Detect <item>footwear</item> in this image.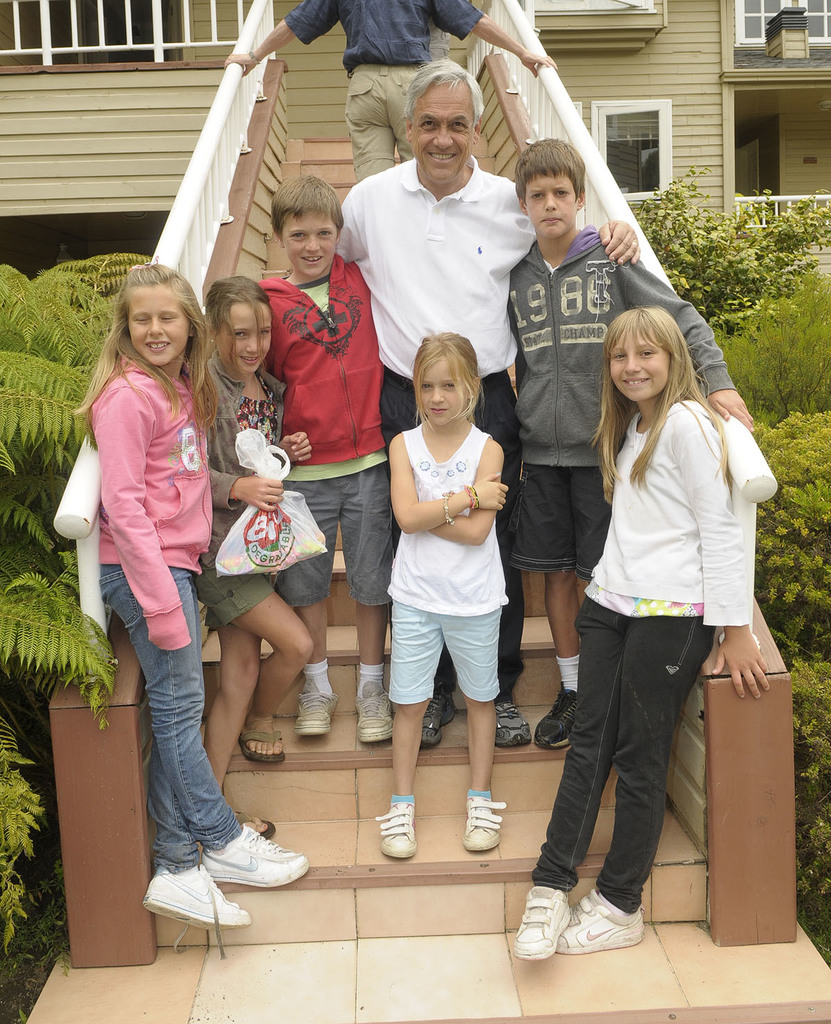
Detection: rect(534, 681, 579, 748).
